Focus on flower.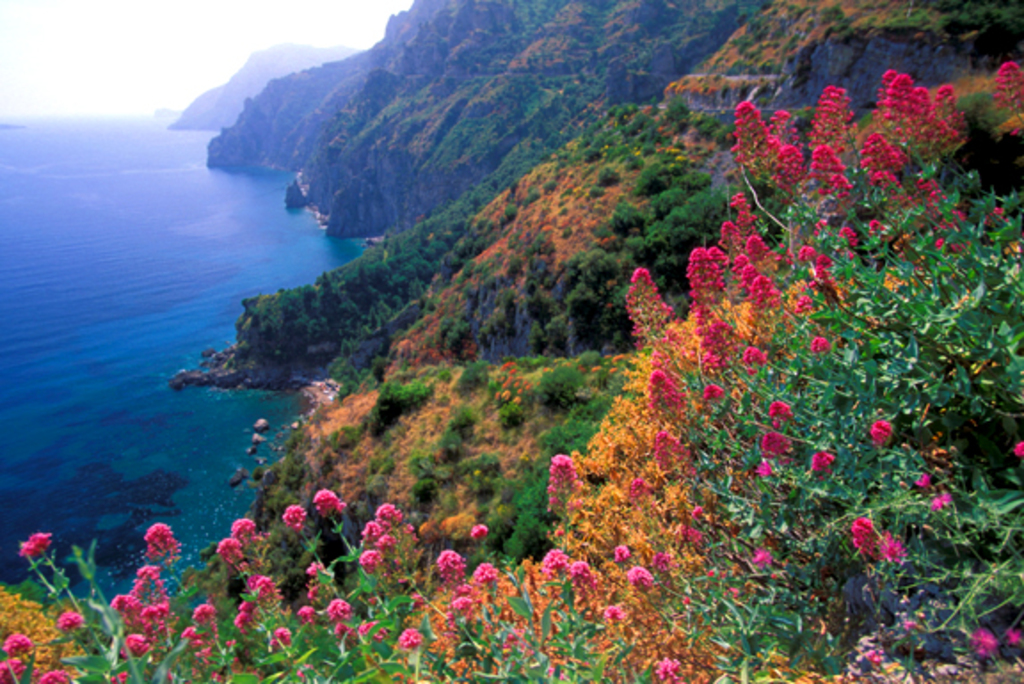
Focused at left=400, top=618, right=427, bottom=648.
